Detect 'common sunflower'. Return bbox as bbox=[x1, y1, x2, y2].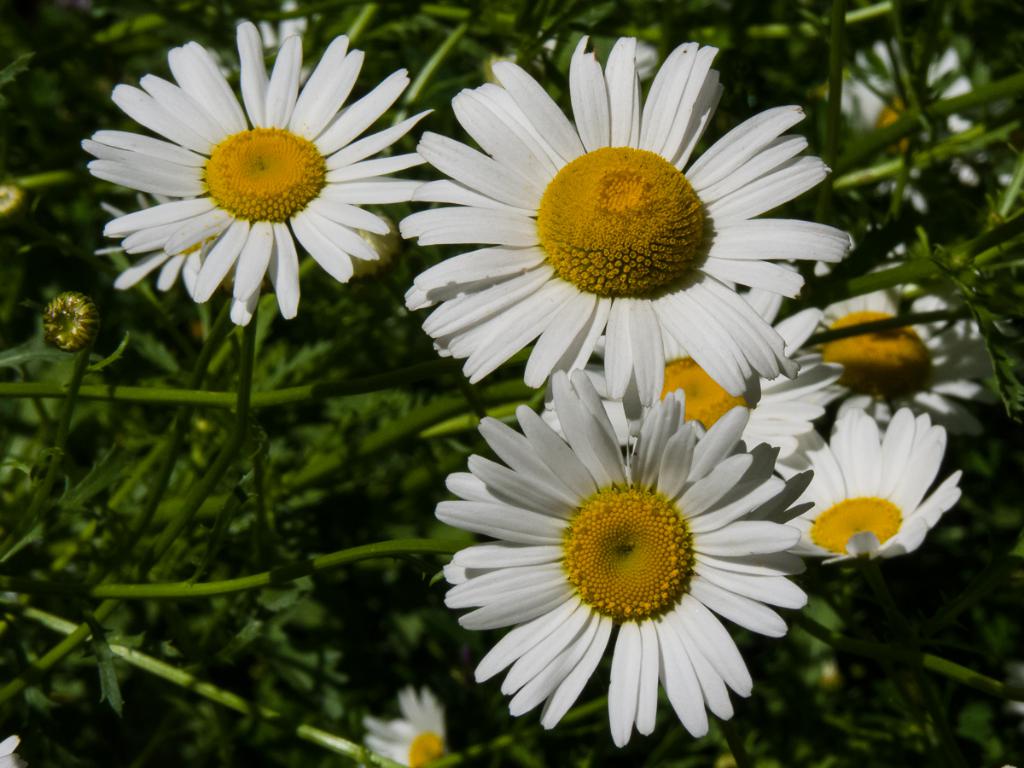
bbox=[407, 55, 859, 437].
